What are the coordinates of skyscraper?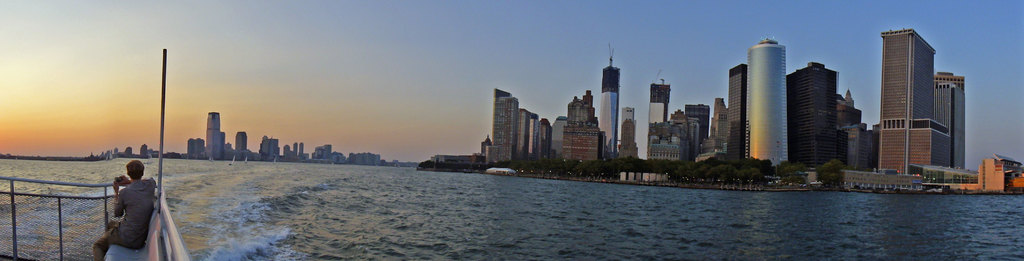
box=[489, 87, 520, 166].
